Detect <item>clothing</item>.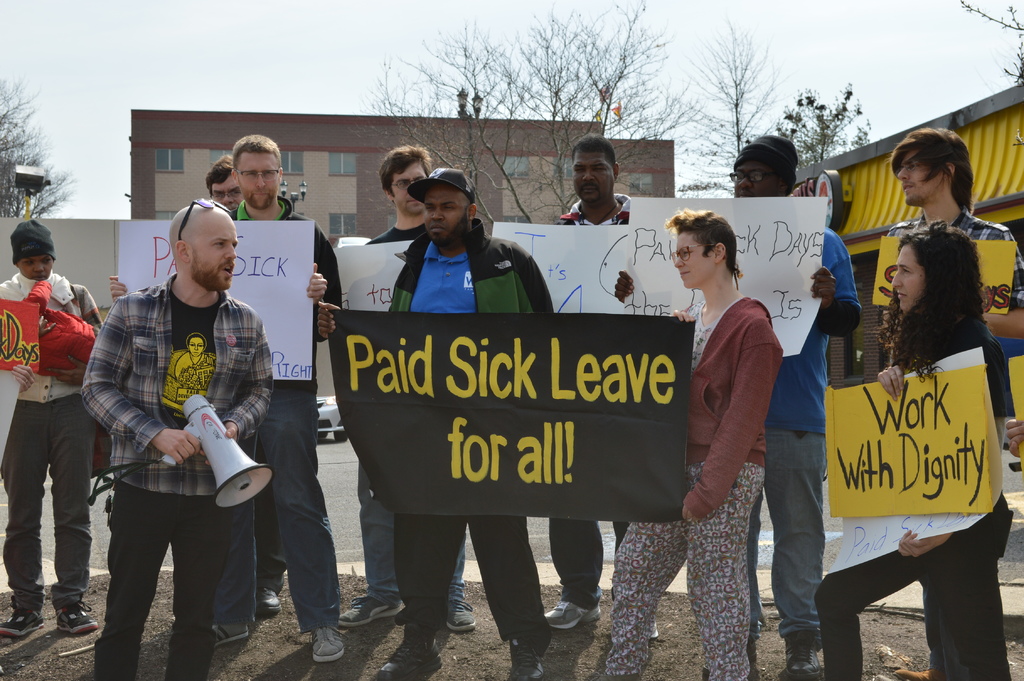
Detected at (76,274,276,680).
